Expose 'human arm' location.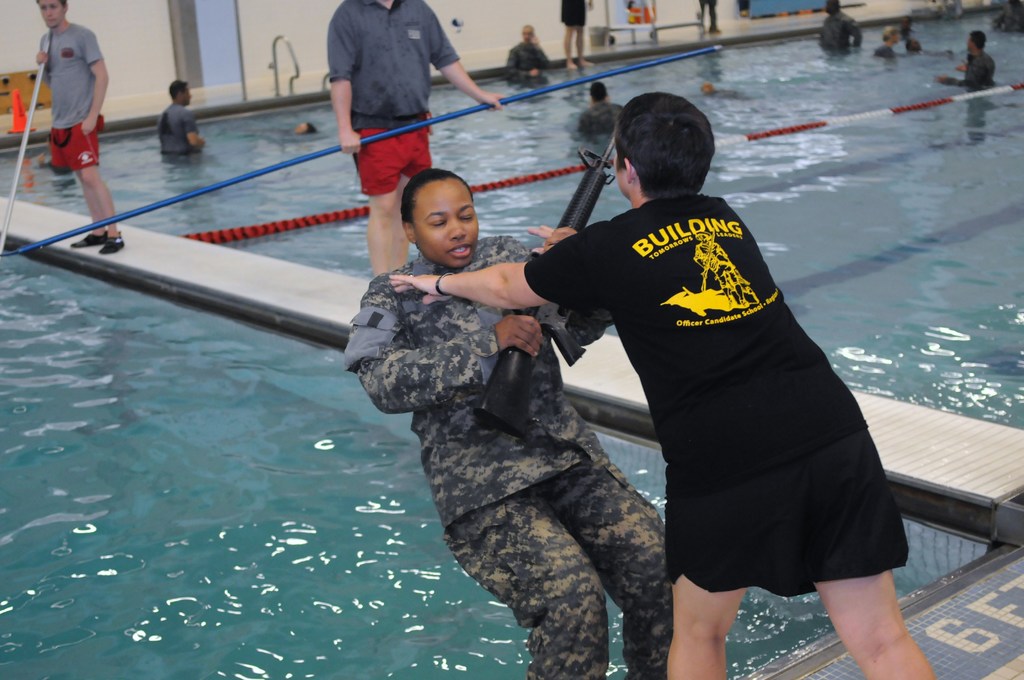
Exposed at (left=936, top=63, right=985, bottom=90).
